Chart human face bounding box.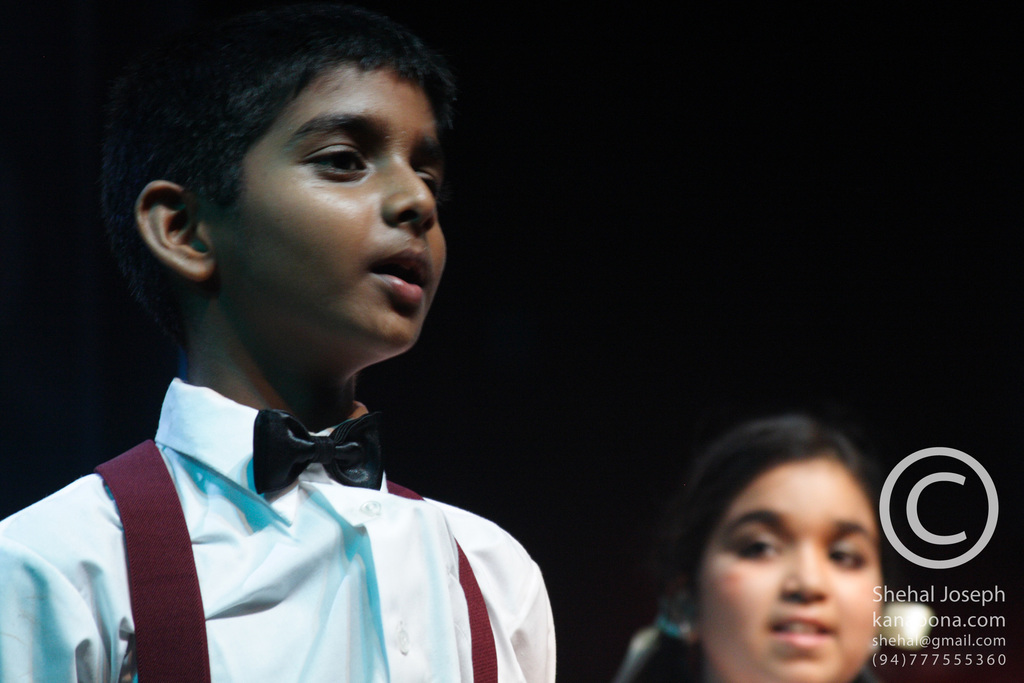
Charted: select_region(695, 457, 885, 682).
